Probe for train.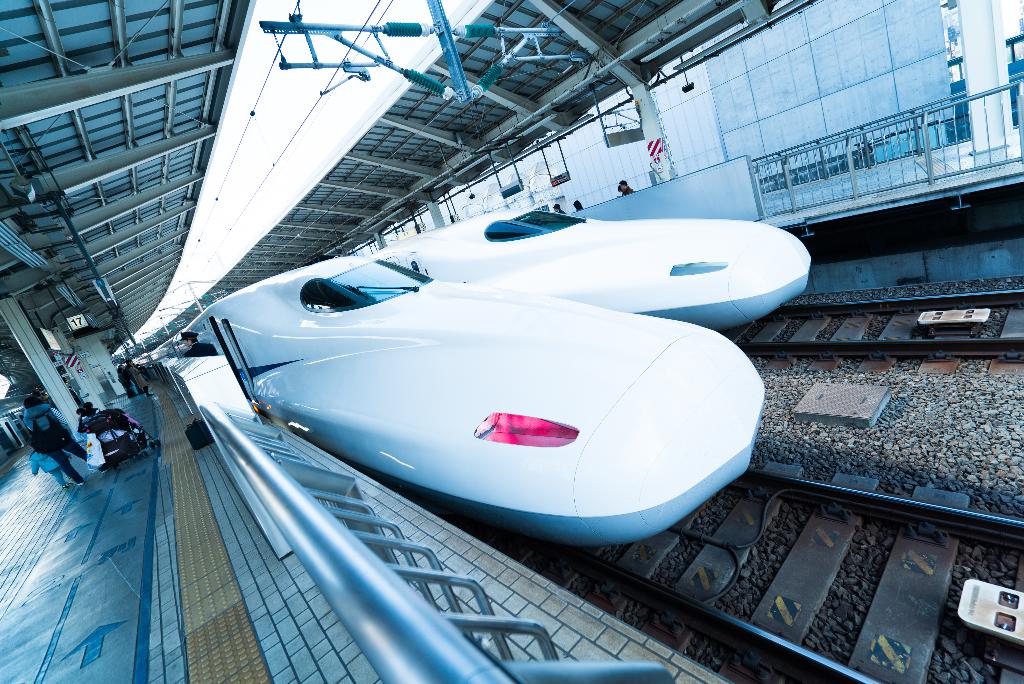
Probe result: [374,206,809,329].
